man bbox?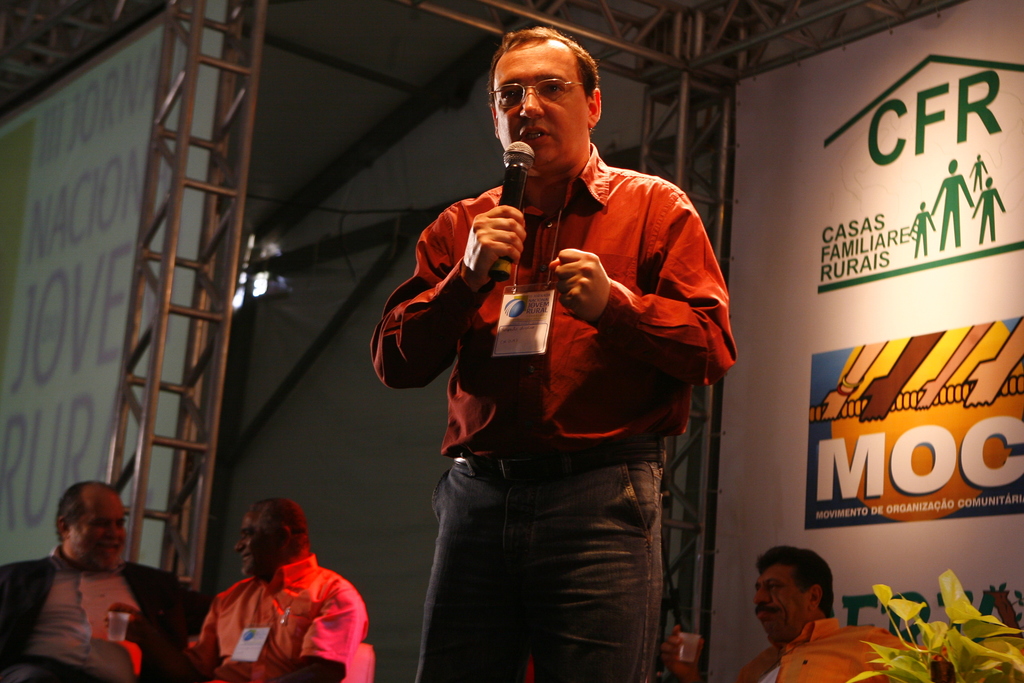
[0, 479, 200, 682]
